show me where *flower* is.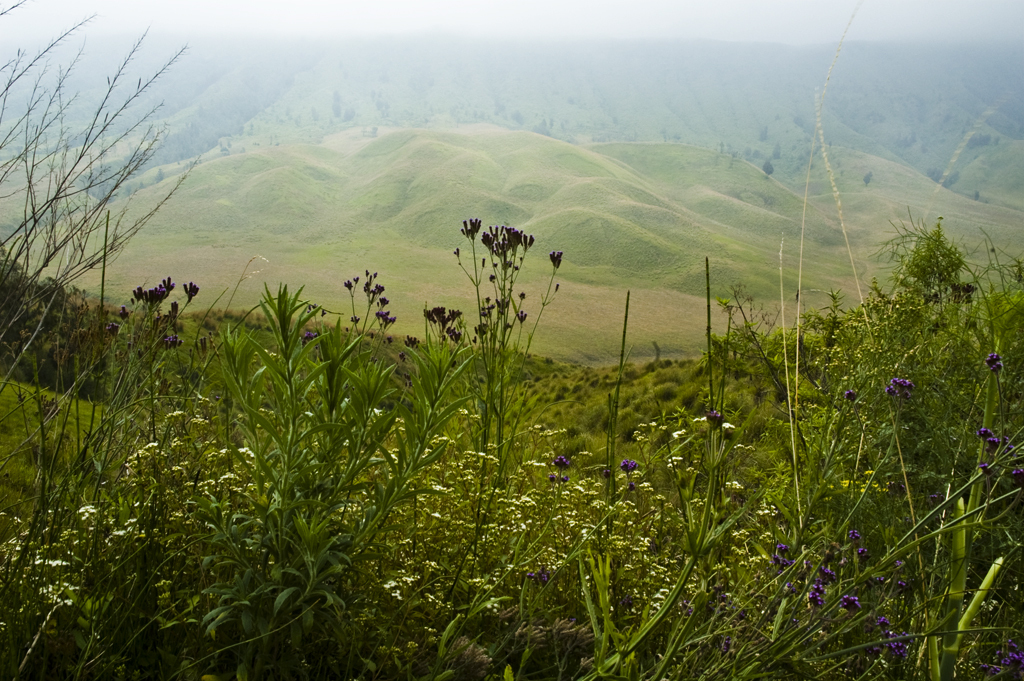
*flower* is at (816, 562, 835, 578).
